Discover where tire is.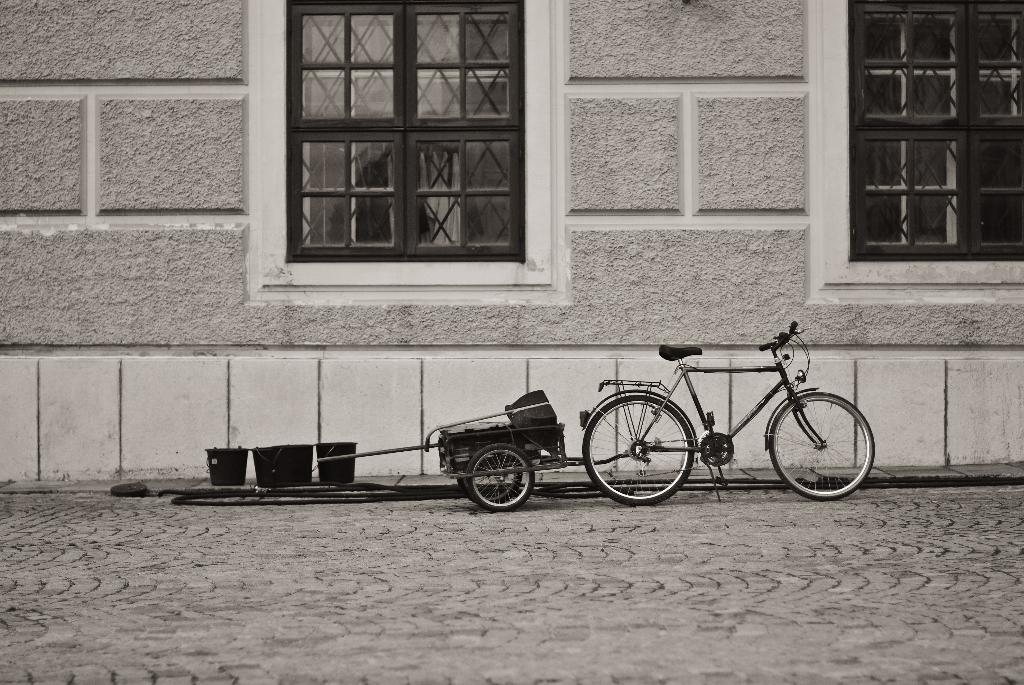
Discovered at {"x1": 767, "y1": 390, "x2": 877, "y2": 501}.
